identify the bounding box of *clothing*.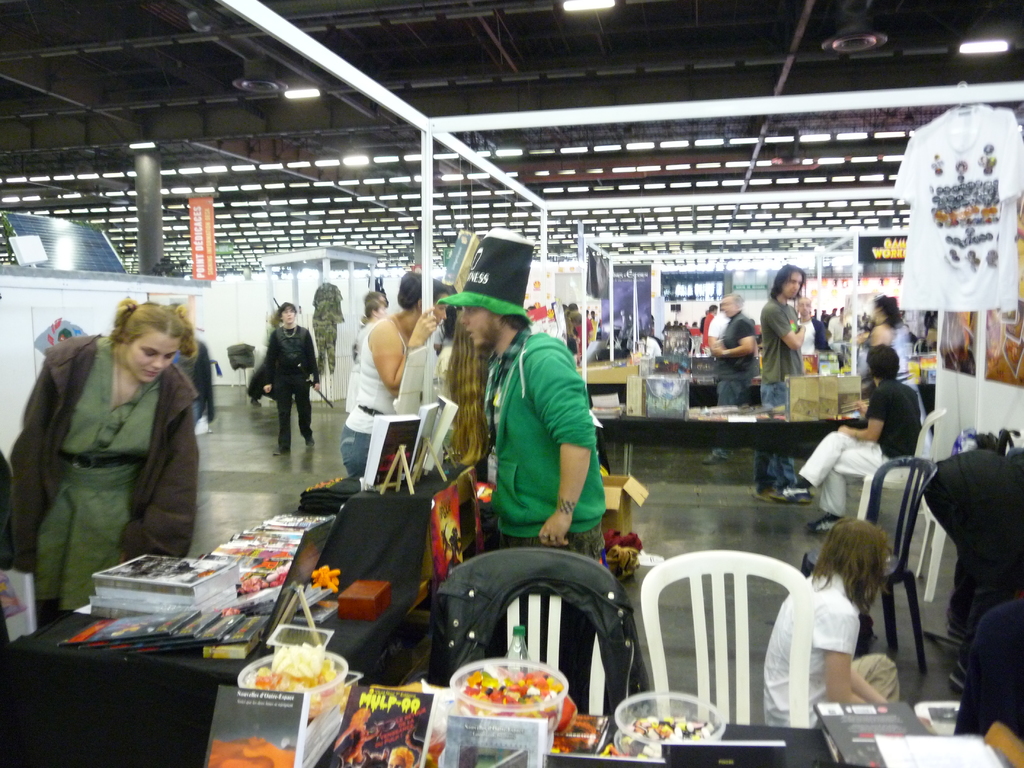
[left=474, top=330, right=617, bottom=575].
